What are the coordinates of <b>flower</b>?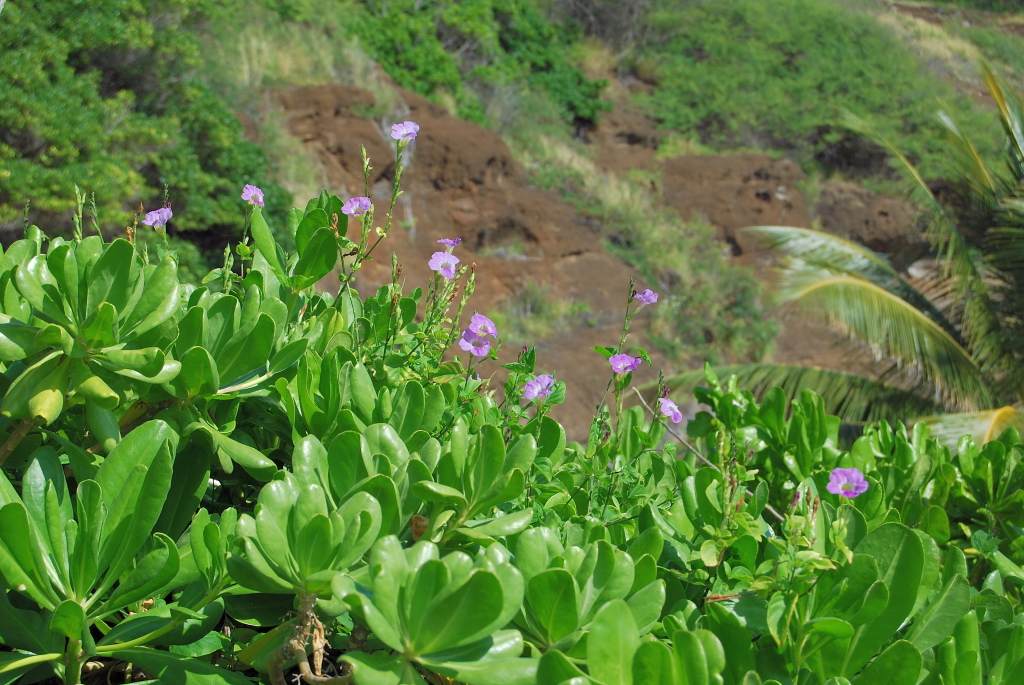
<box>428,255,455,280</box>.
